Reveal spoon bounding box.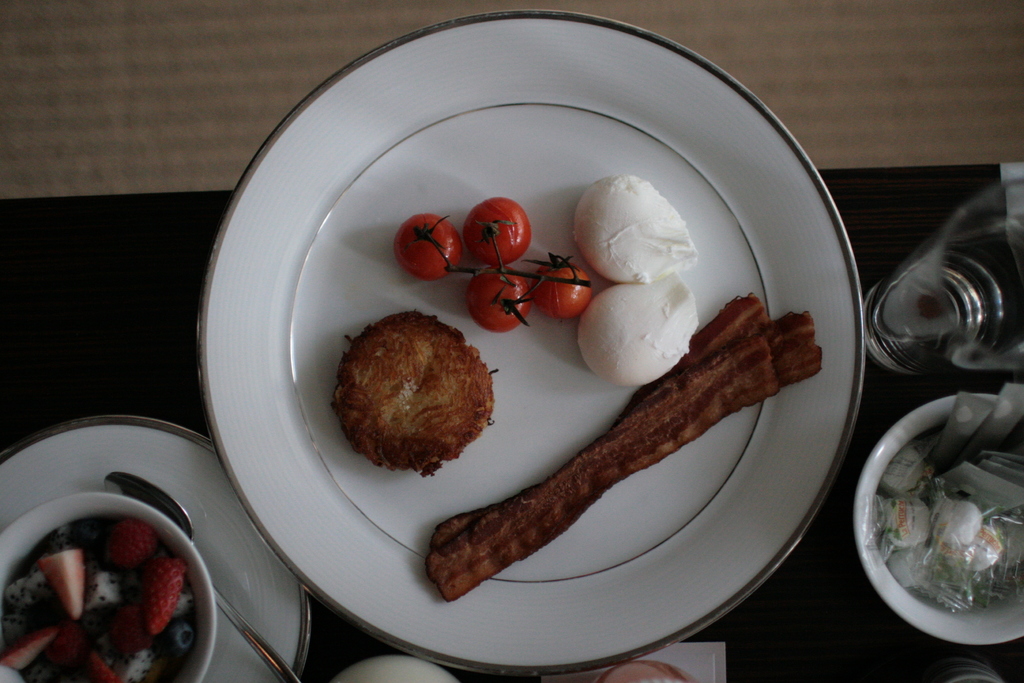
Revealed: {"x1": 101, "y1": 471, "x2": 301, "y2": 682}.
